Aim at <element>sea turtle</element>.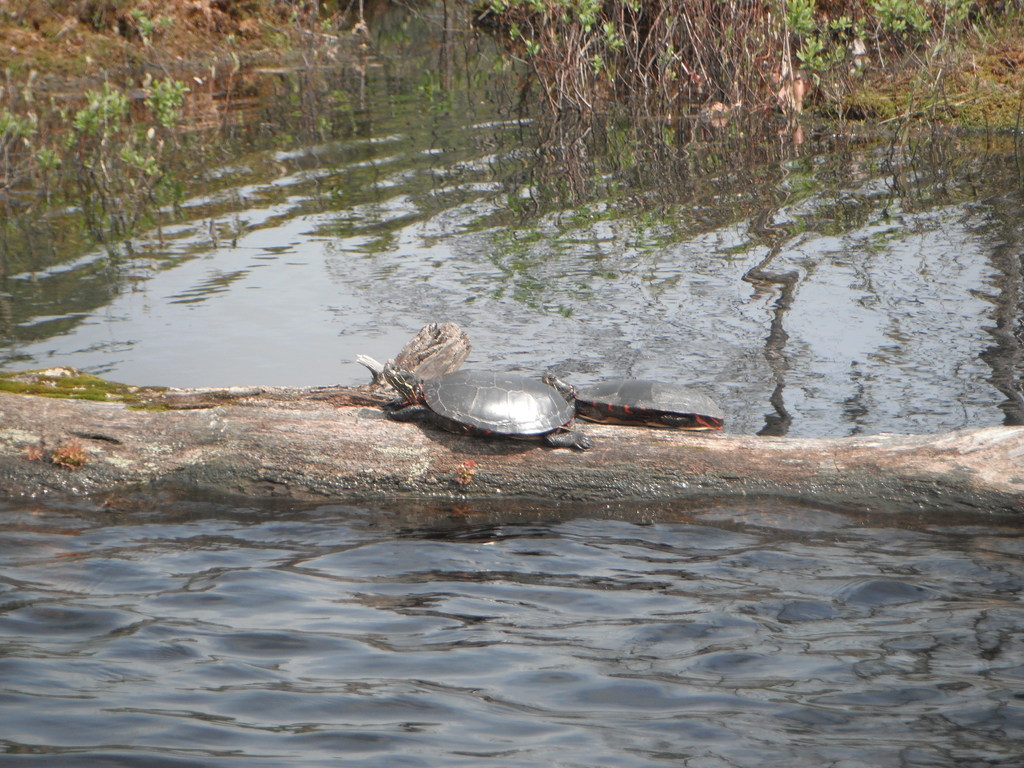
Aimed at 378/364/588/452.
